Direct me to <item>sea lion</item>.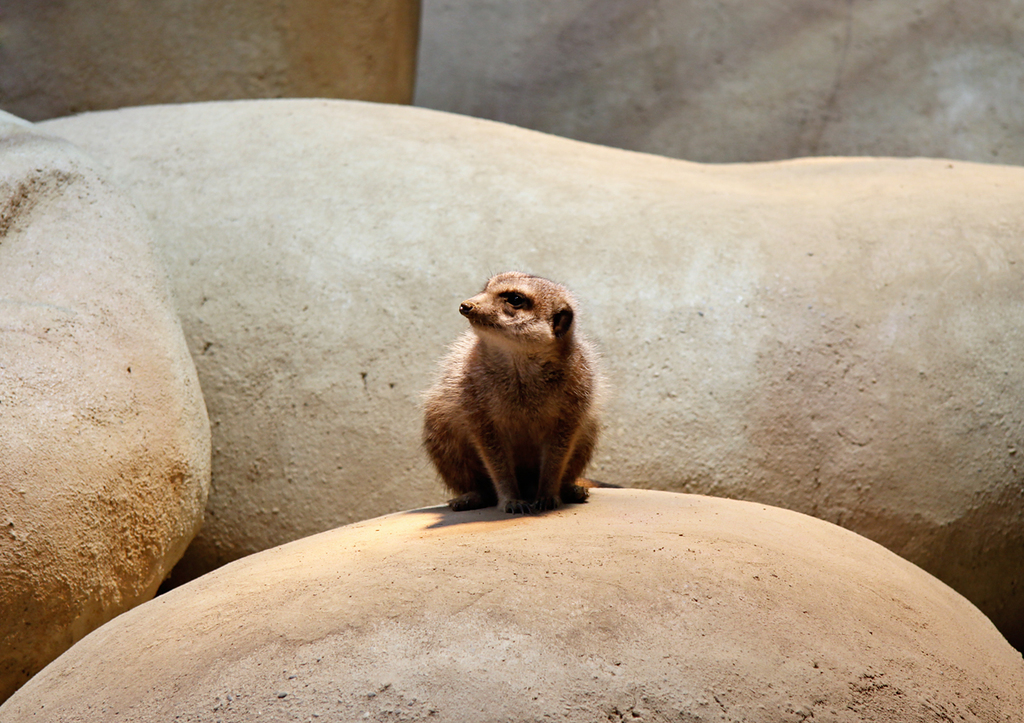
Direction: (left=416, top=266, right=603, bottom=510).
